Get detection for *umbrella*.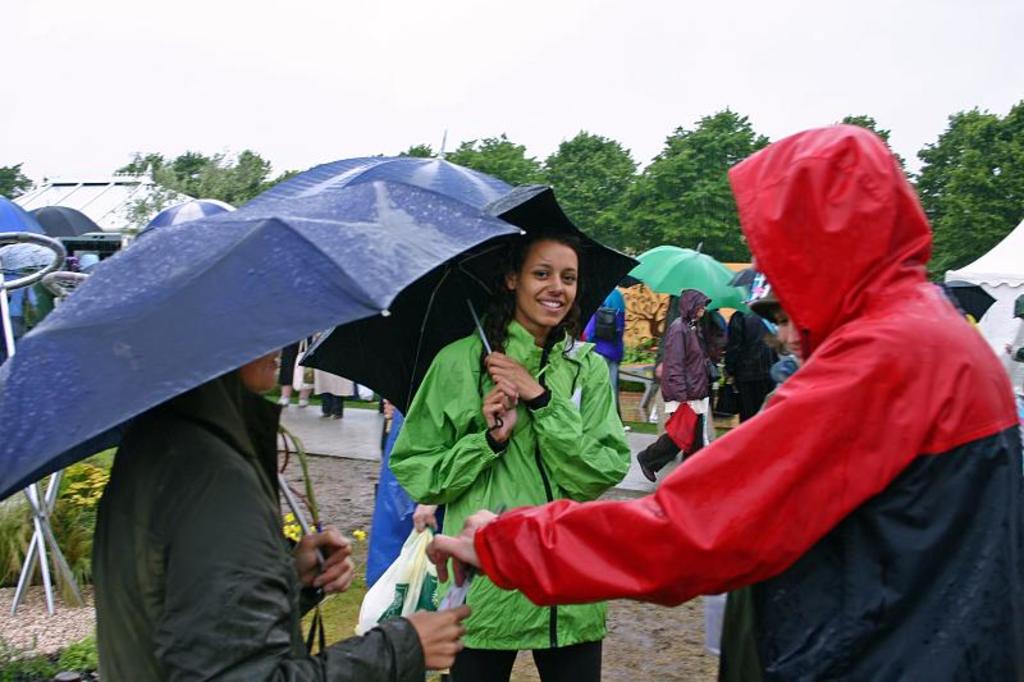
Detection: l=36, t=203, r=110, b=243.
